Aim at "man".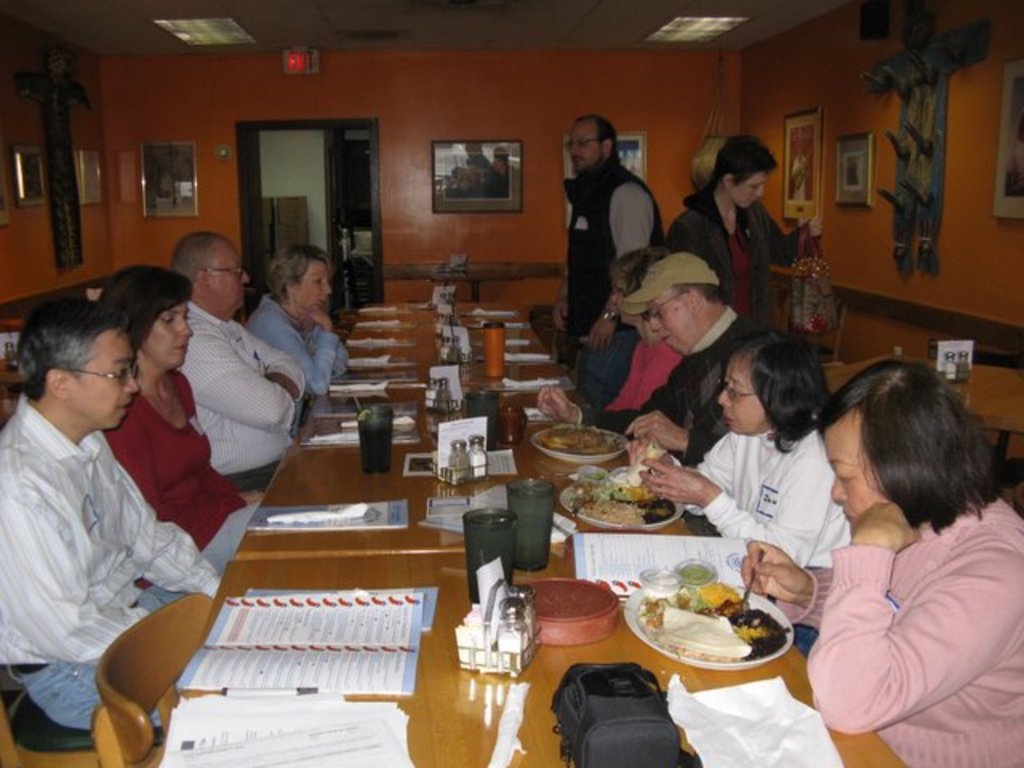
Aimed at Rect(549, 115, 674, 400).
